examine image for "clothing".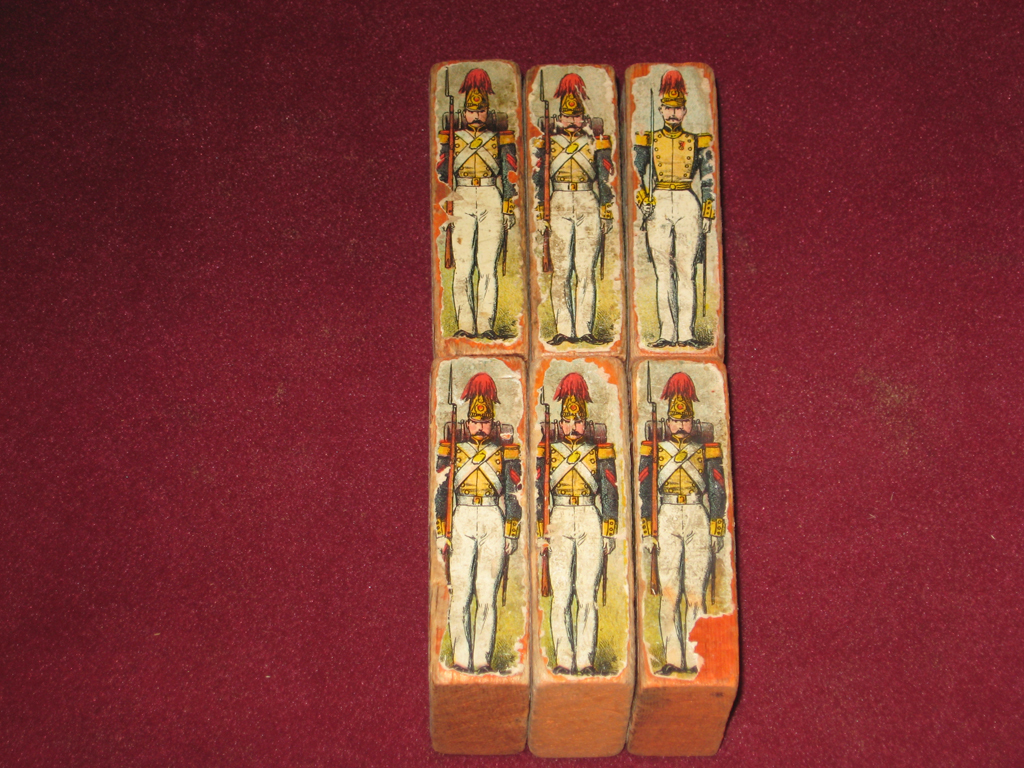
Examination result: 531, 121, 611, 333.
